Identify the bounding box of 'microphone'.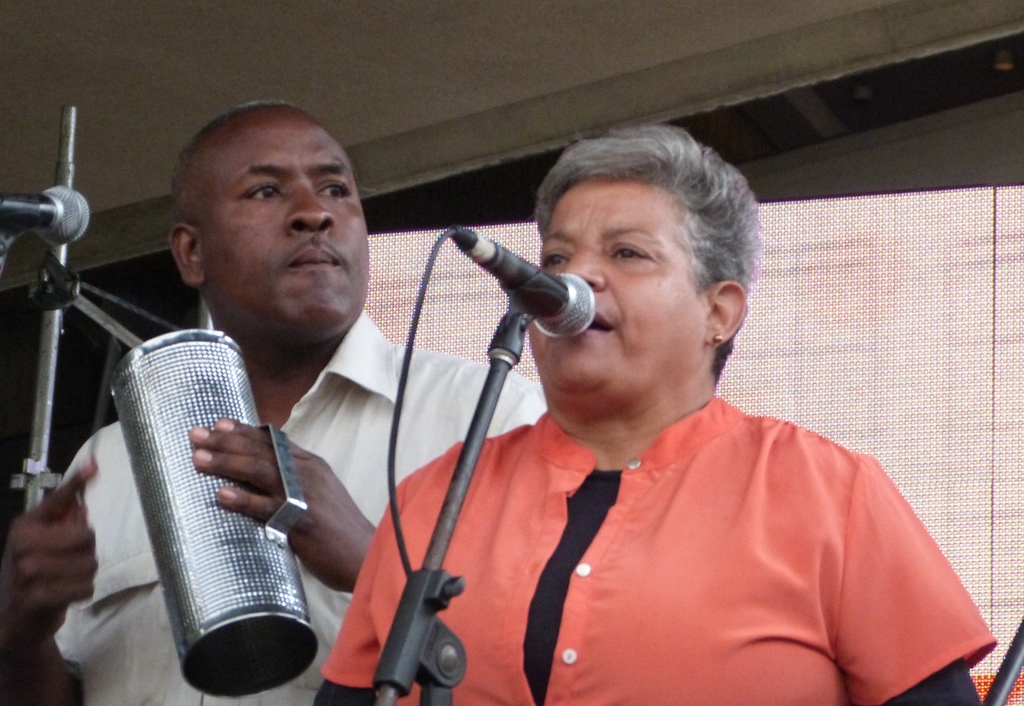
crop(442, 236, 621, 353).
